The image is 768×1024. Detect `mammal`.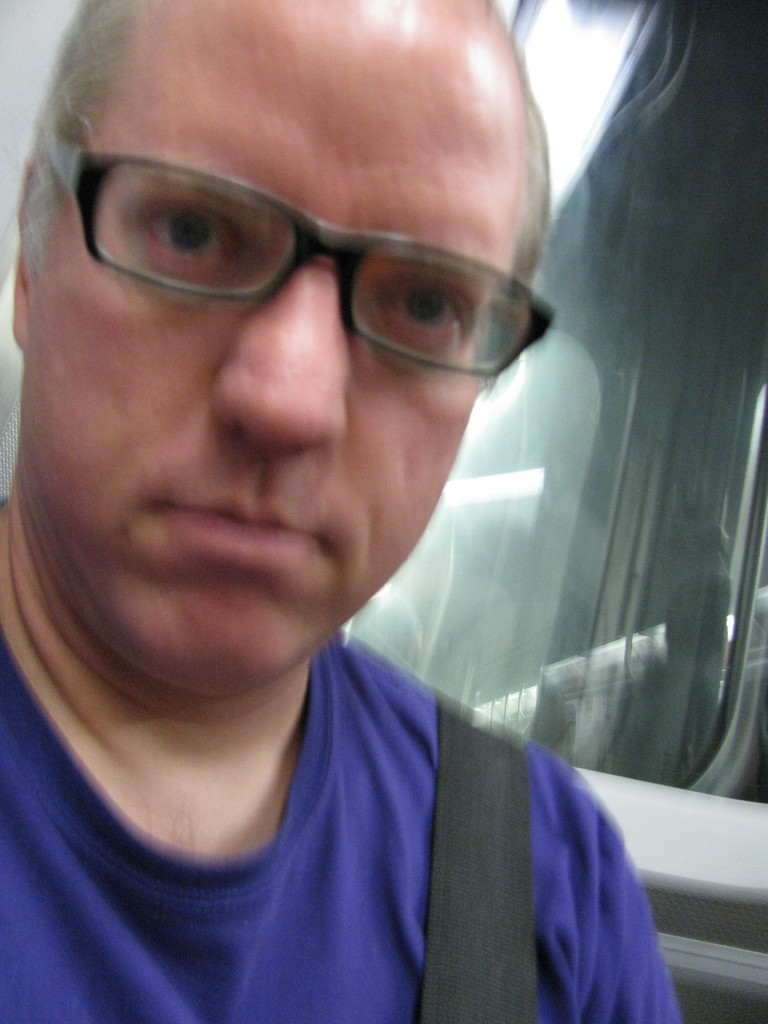
Detection: [0,0,687,1023].
